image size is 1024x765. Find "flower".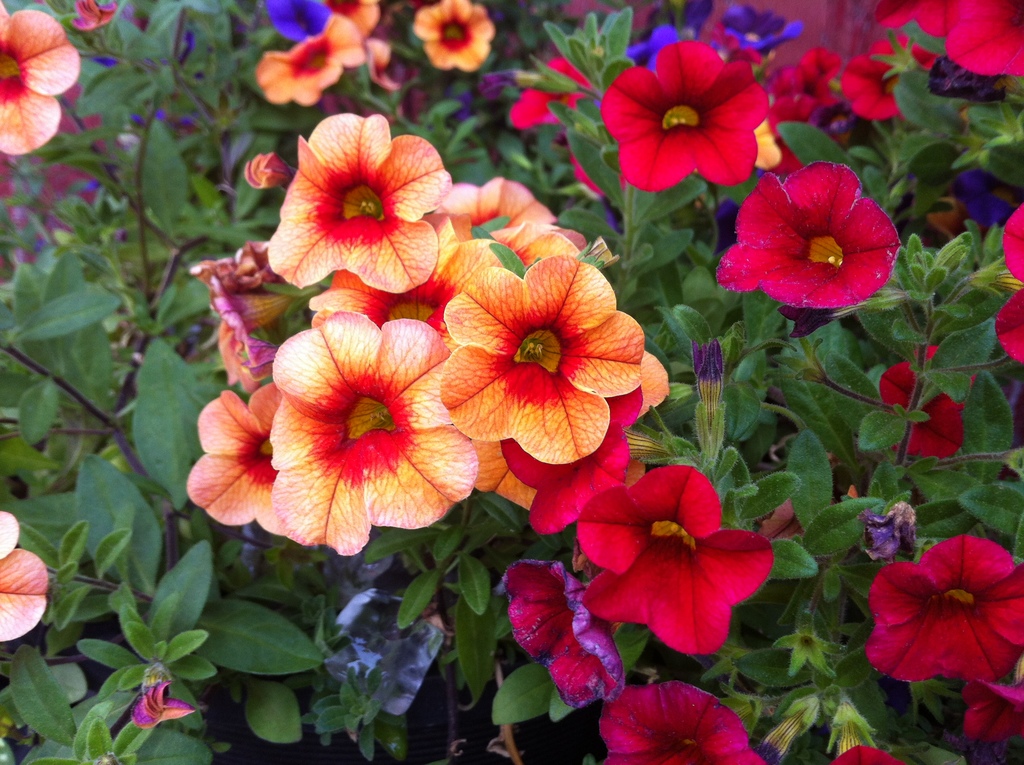
940 0 1023 74.
